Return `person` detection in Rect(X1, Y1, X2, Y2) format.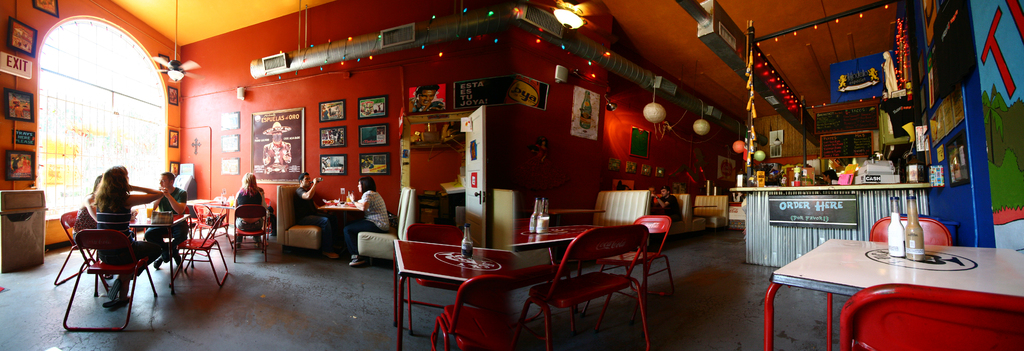
Rect(335, 172, 394, 270).
